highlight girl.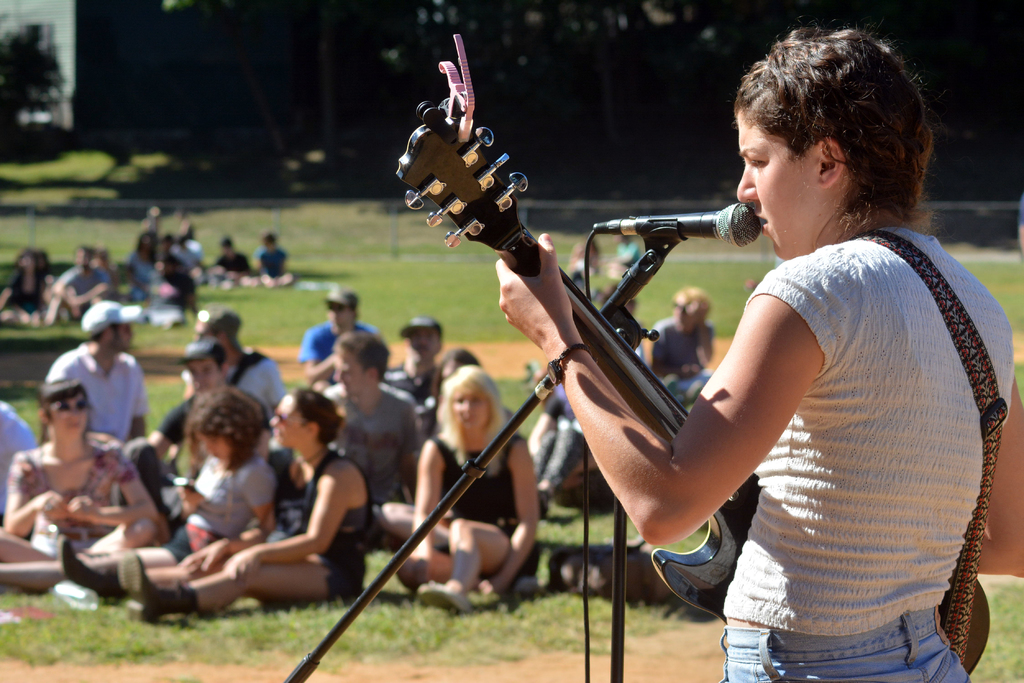
Highlighted region: bbox=[374, 357, 534, 604].
